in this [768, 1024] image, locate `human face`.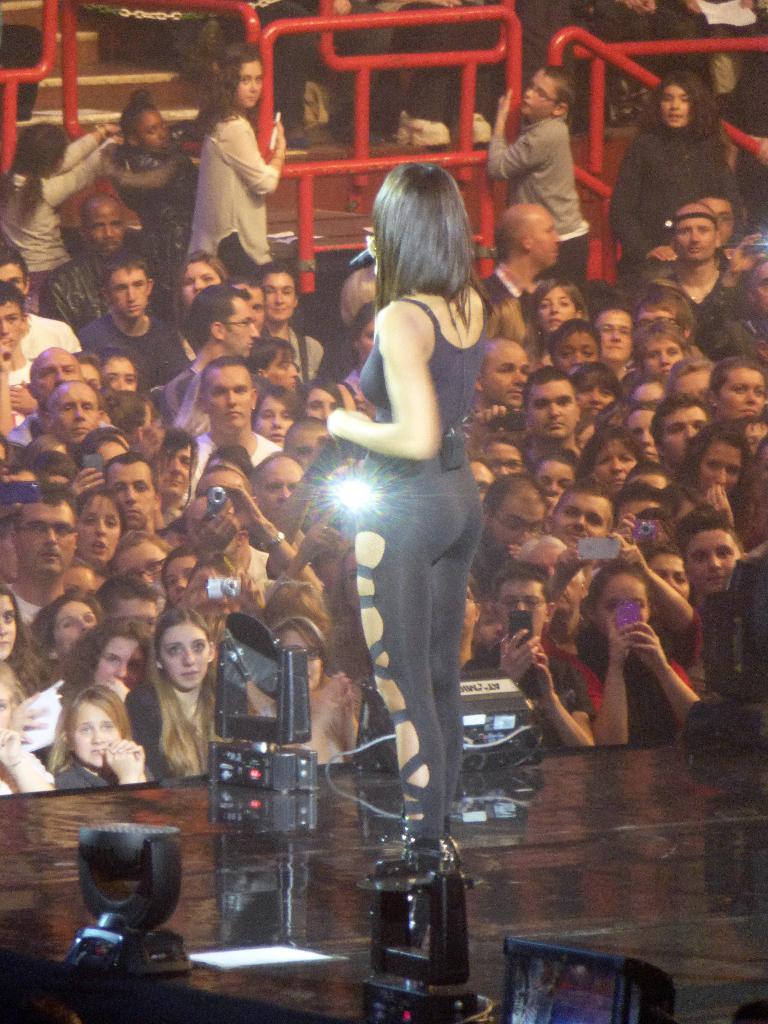
Bounding box: box(106, 463, 157, 528).
